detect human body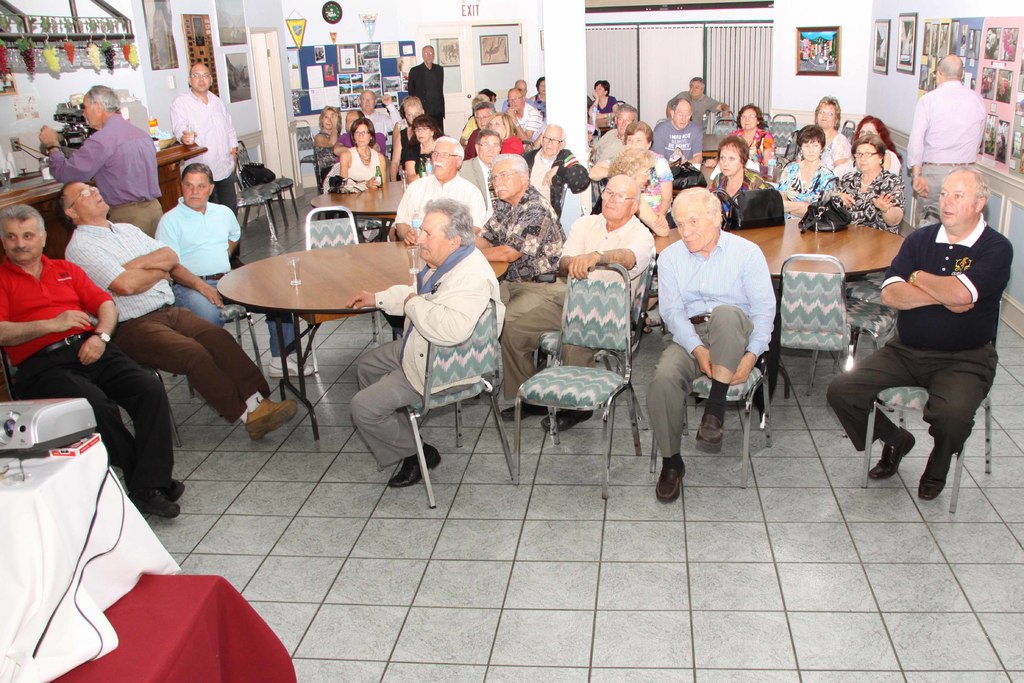
box(477, 108, 521, 158)
